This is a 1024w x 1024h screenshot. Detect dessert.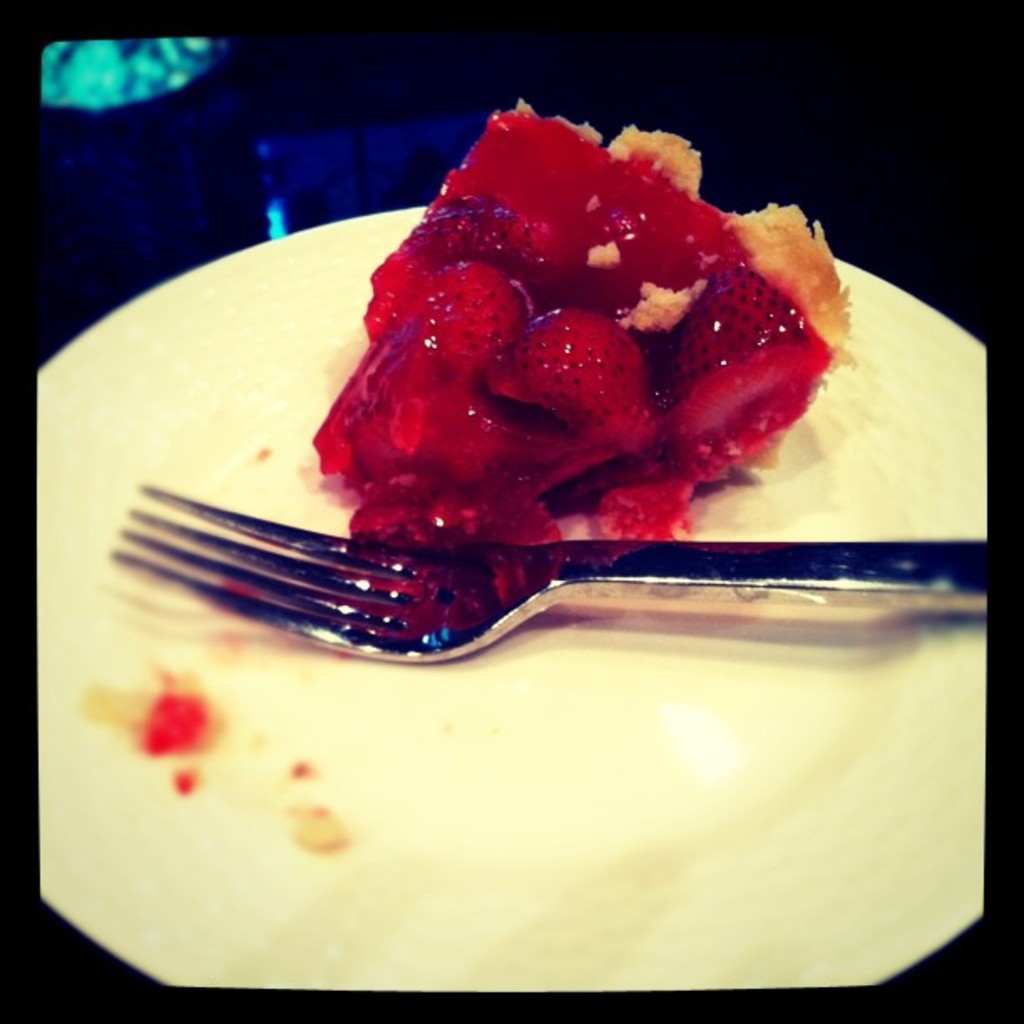
bbox=(281, 131, 843, 586).
